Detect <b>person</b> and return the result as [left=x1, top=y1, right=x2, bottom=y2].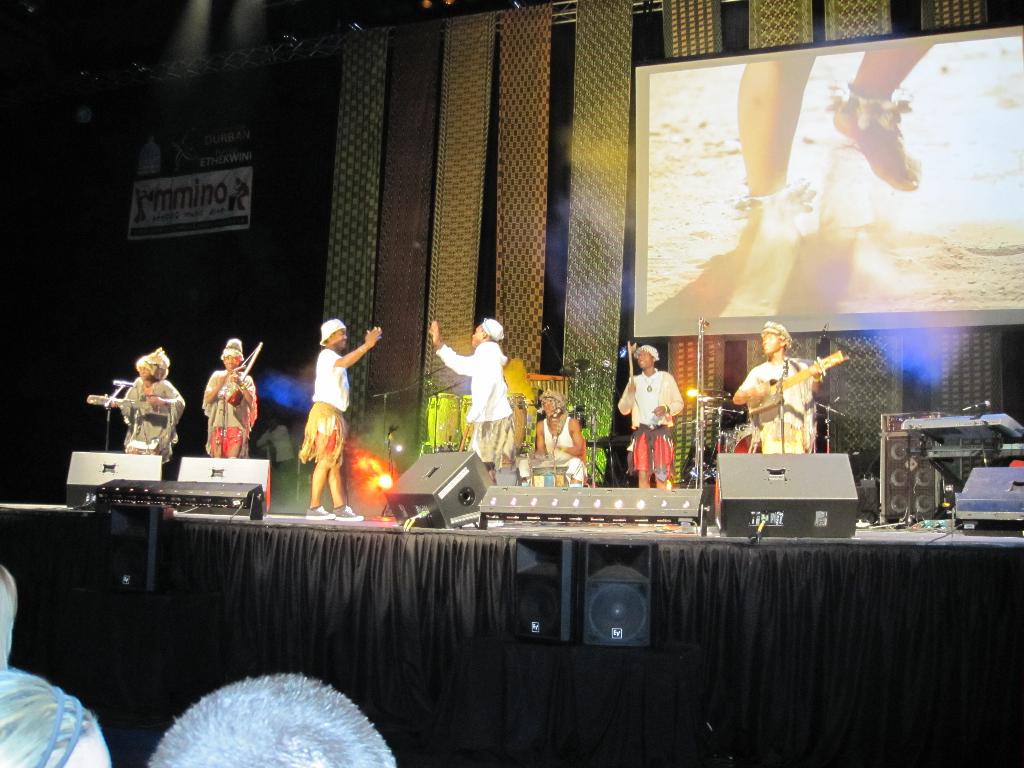
[left=428, top=312, right=515, bottom=488].
